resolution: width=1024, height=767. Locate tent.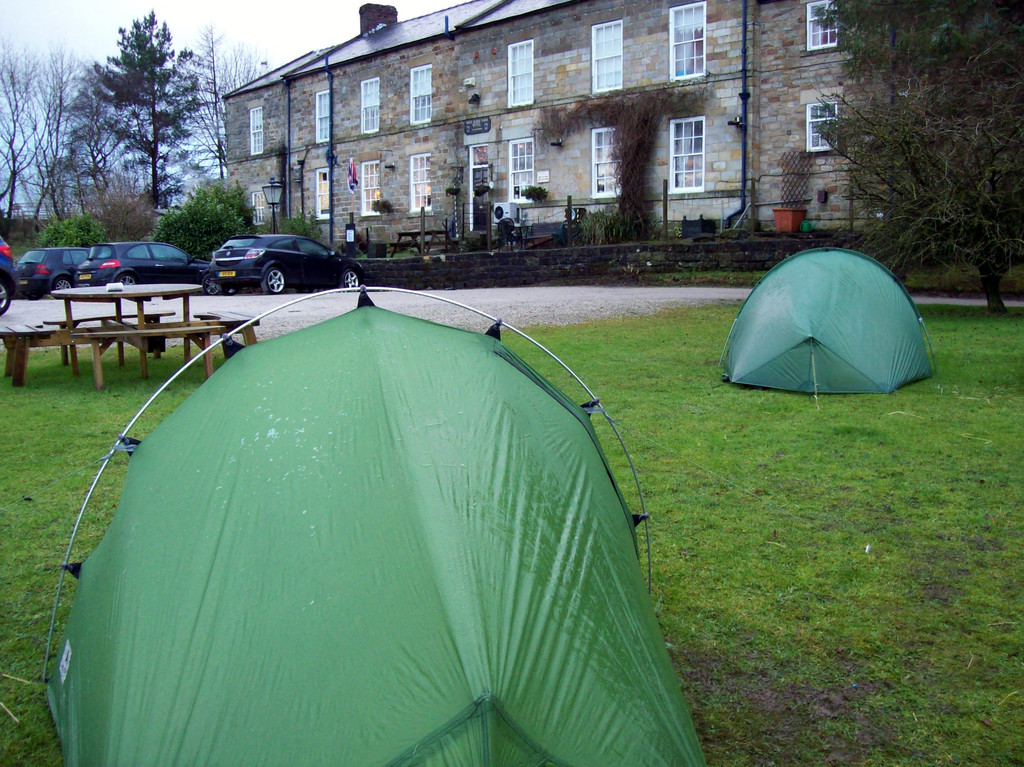
box(77, 291, 733, 750).
